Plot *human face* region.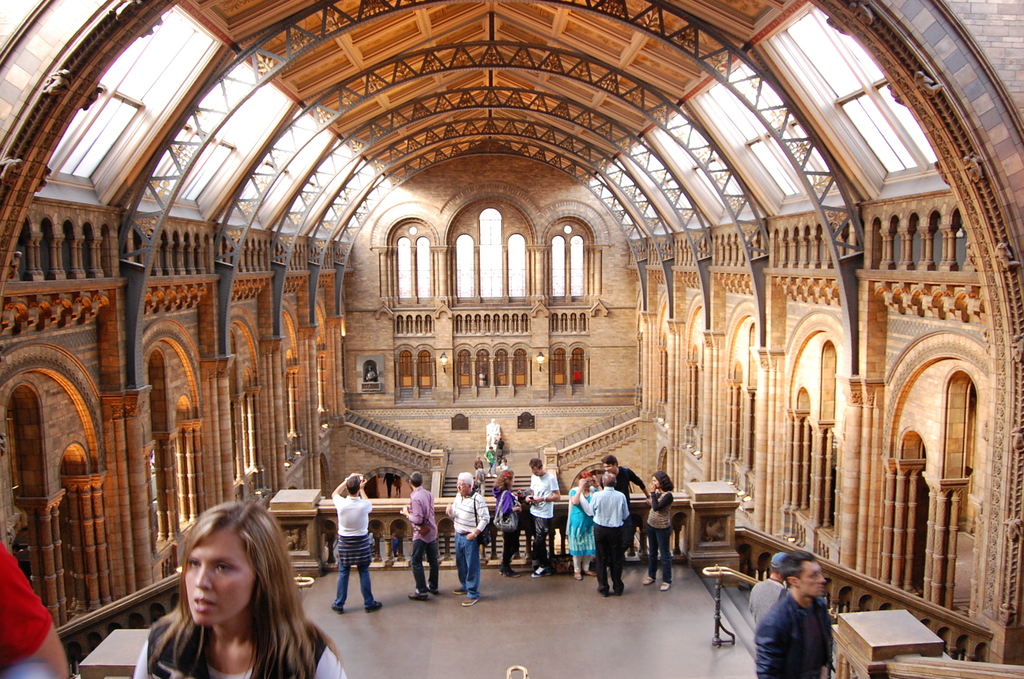
Plotted at <region>184, 528, 255, 628</region>.
